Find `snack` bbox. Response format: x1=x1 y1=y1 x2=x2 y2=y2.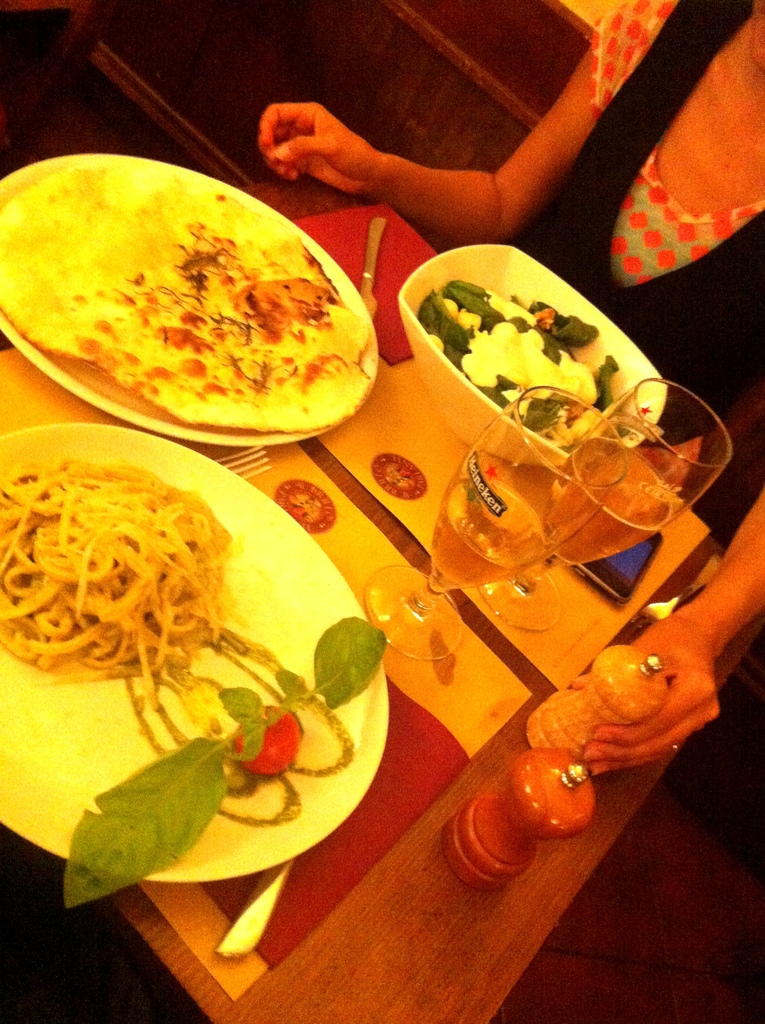
x1=0 y1=447 x2=234 y2=713.
